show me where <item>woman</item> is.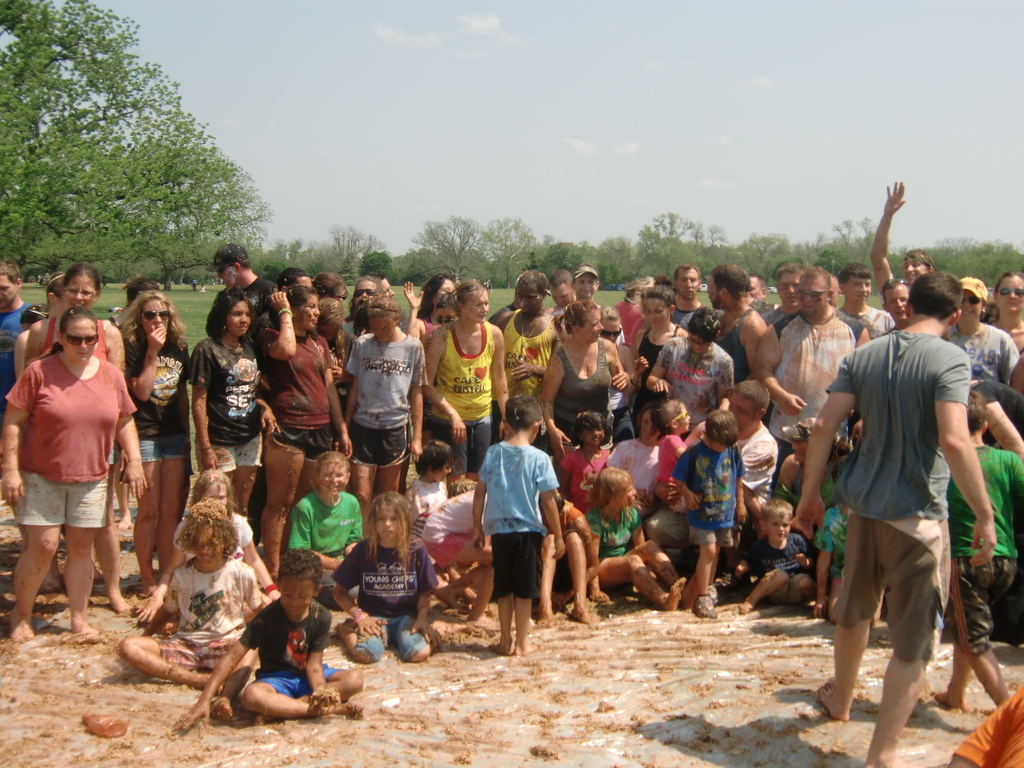
<item>woman</item> is at 0:305:147:637.
